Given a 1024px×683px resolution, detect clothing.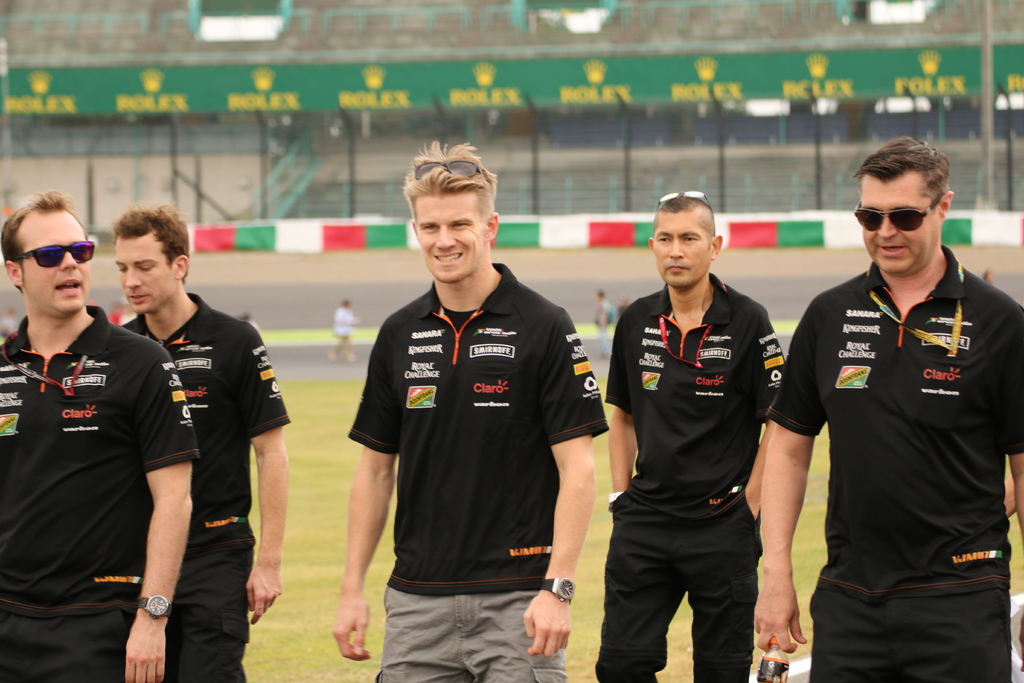
select_region(343, 139, 613, 682).
